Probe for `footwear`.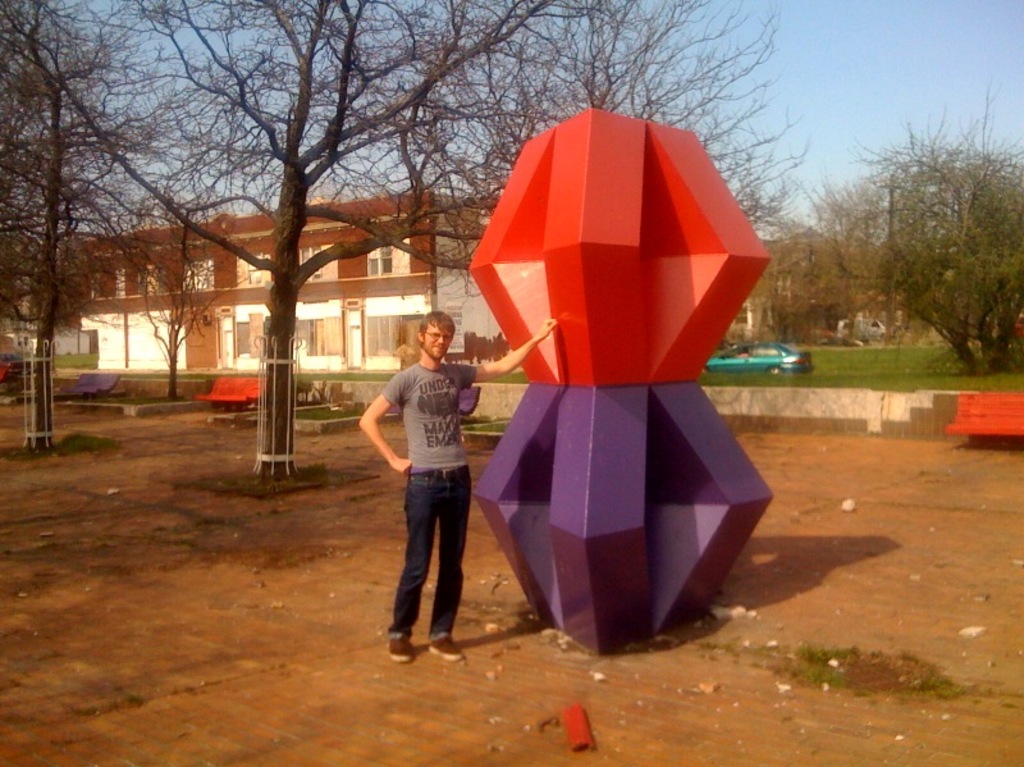
Probe result: pyautogui.locateOnScreen(390, 636, 412, 665).
